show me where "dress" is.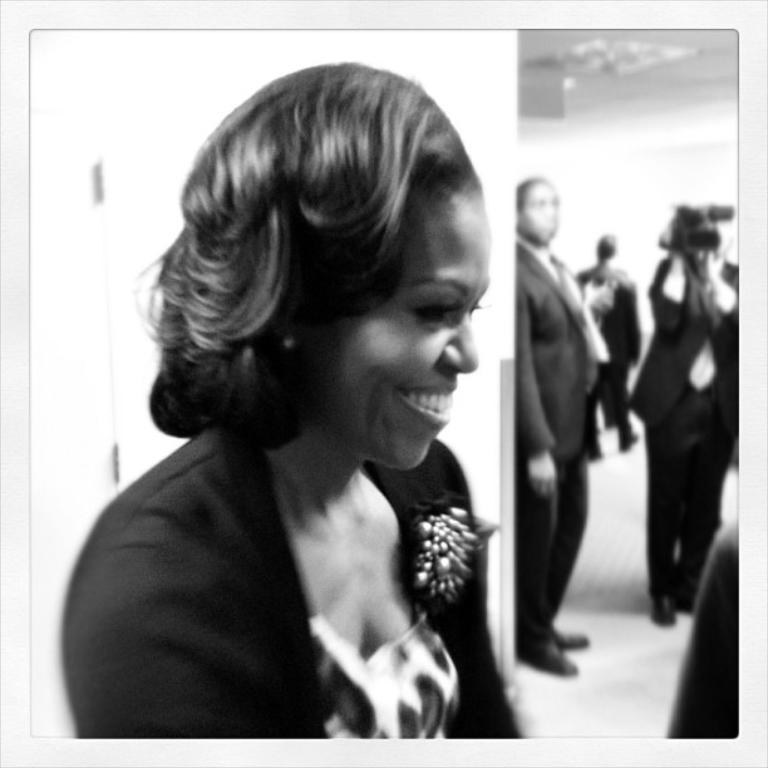
"dress" is at BBox(65, 435, 522, 742).
